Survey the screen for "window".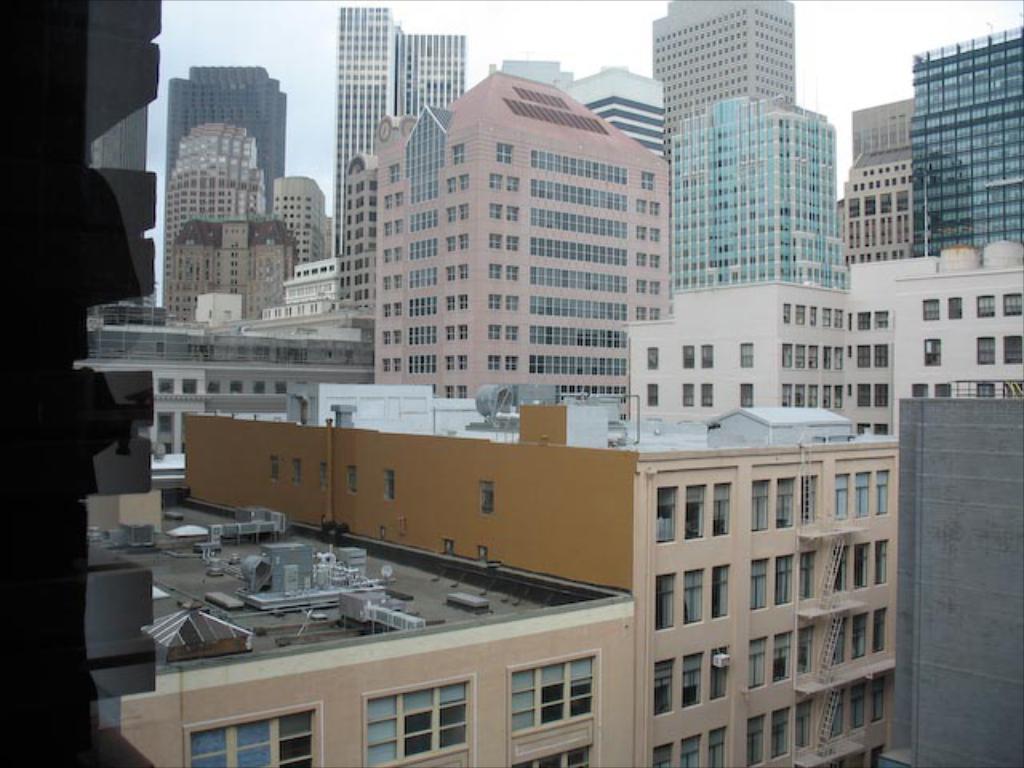
Survey found: <region>643, 344, 661, 370</region>.
